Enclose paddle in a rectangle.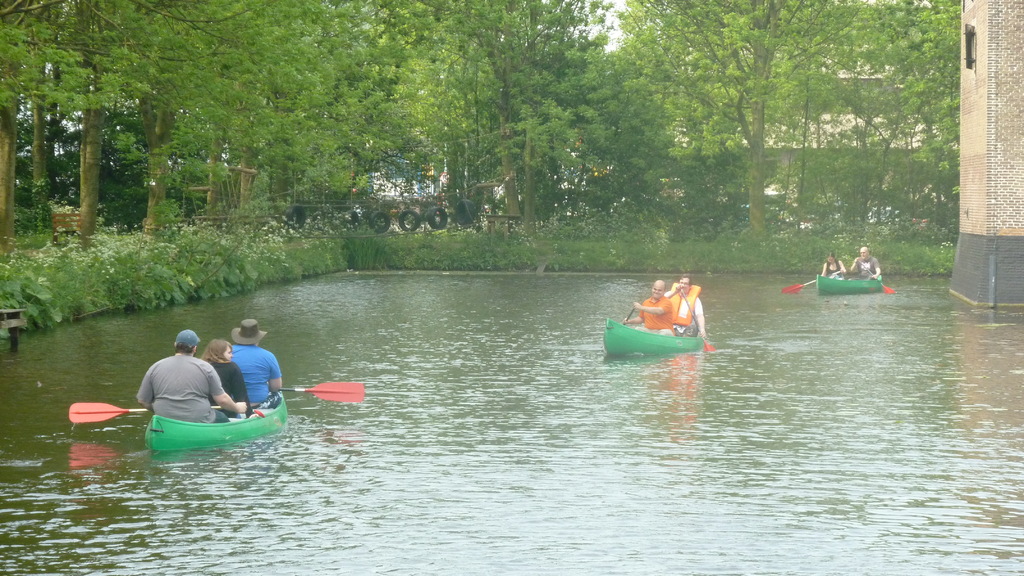
locate(780, 271, 840, 294).
